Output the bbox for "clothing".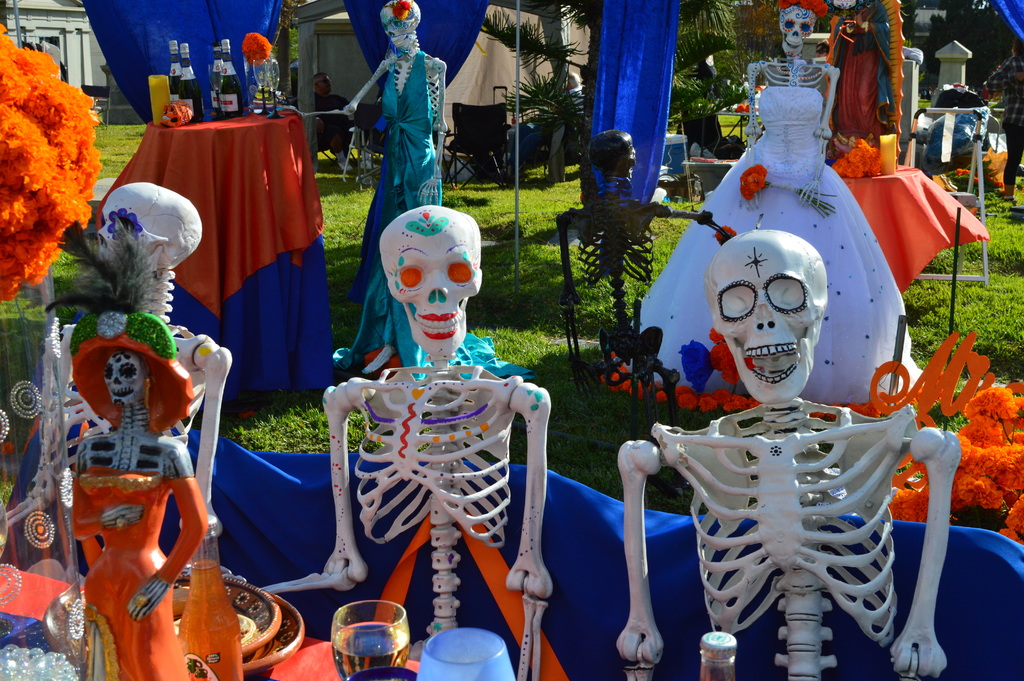
region(63, 466, 206, 680).
